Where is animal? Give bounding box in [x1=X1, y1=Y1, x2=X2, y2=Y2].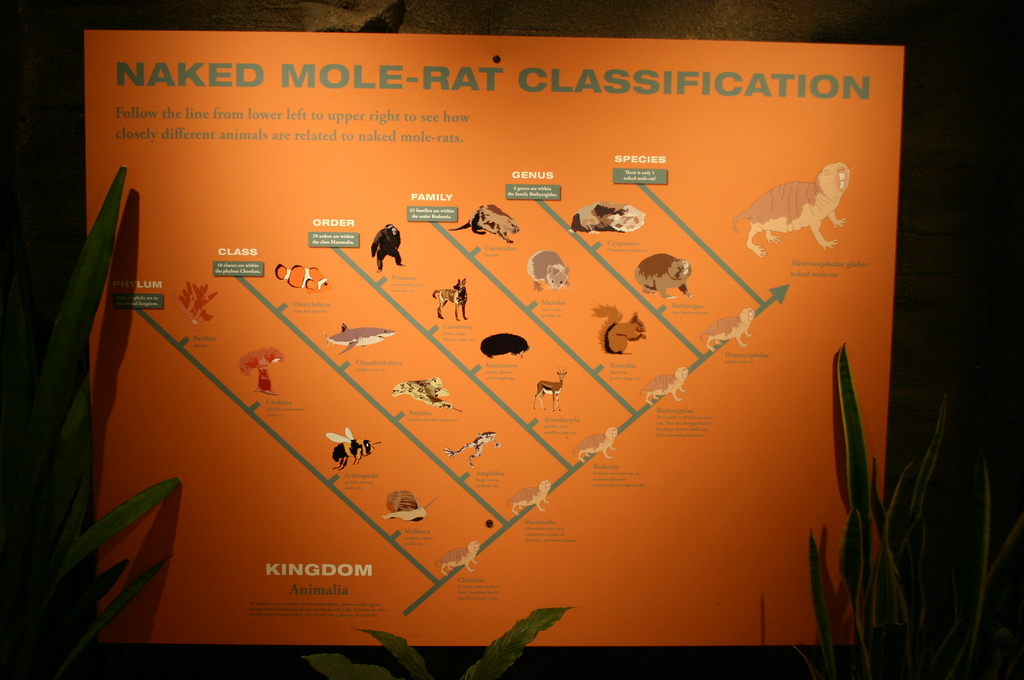
[x1=588, y1=309, x2=644, y2=359].
